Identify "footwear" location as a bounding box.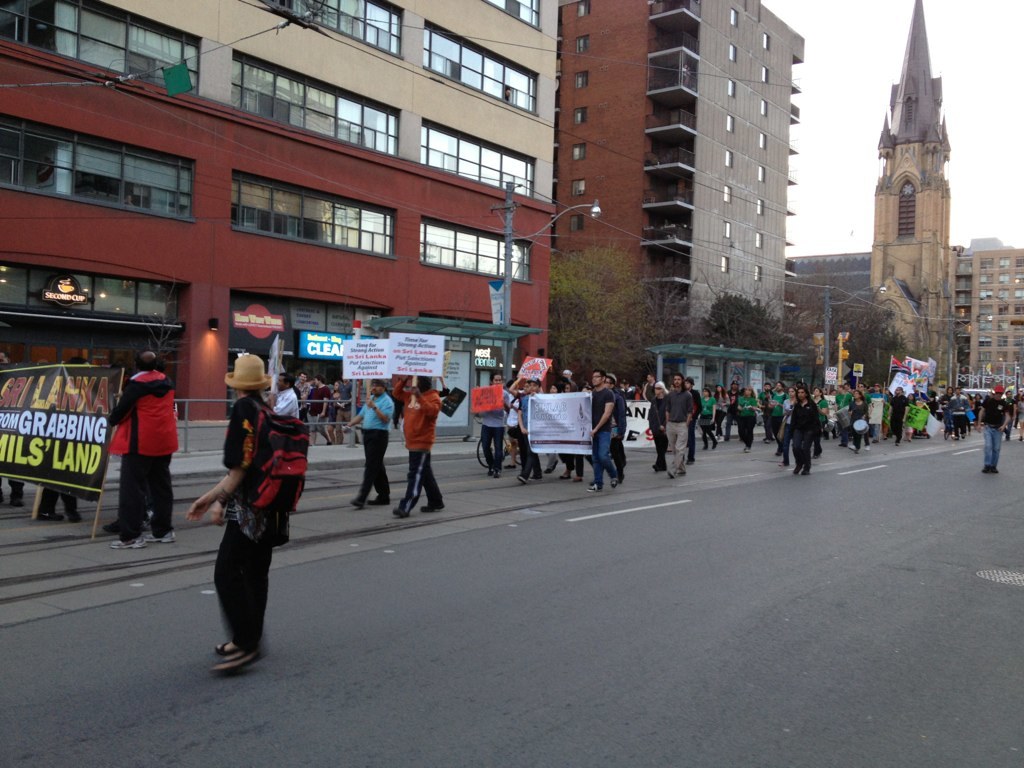
x1=495 y1=468 x2=503 y2=477.
